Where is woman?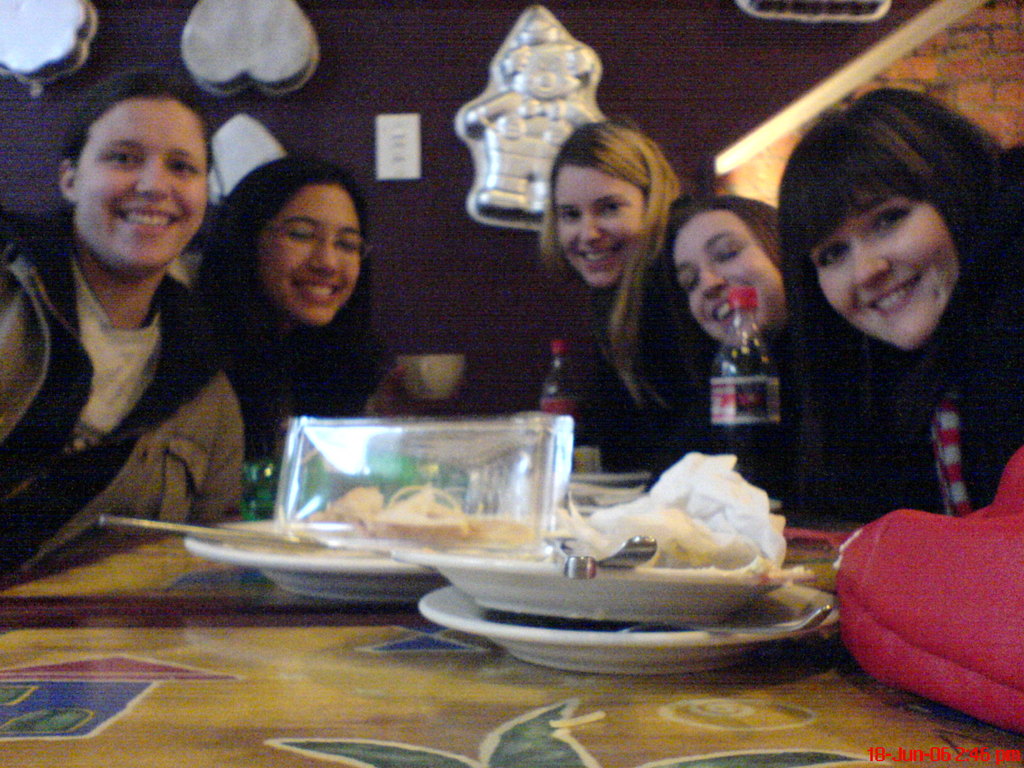
l=746, t=87, r=1023, b=573.
